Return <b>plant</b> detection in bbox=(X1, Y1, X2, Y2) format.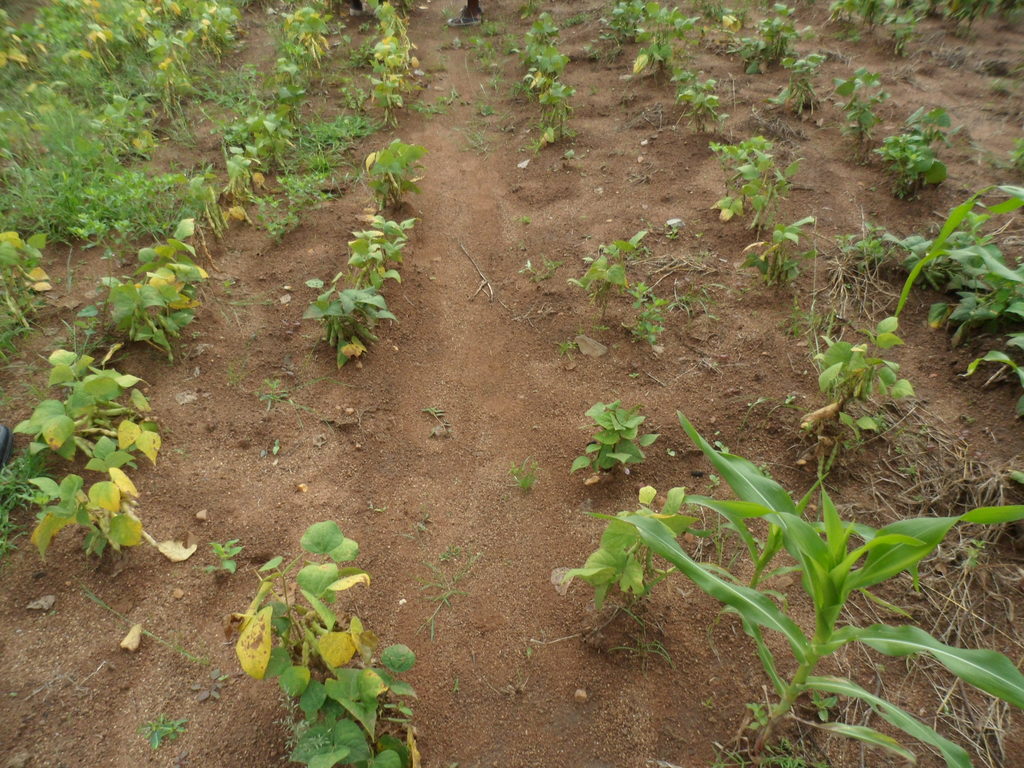
bbox=(549, 498, 671, 605).
